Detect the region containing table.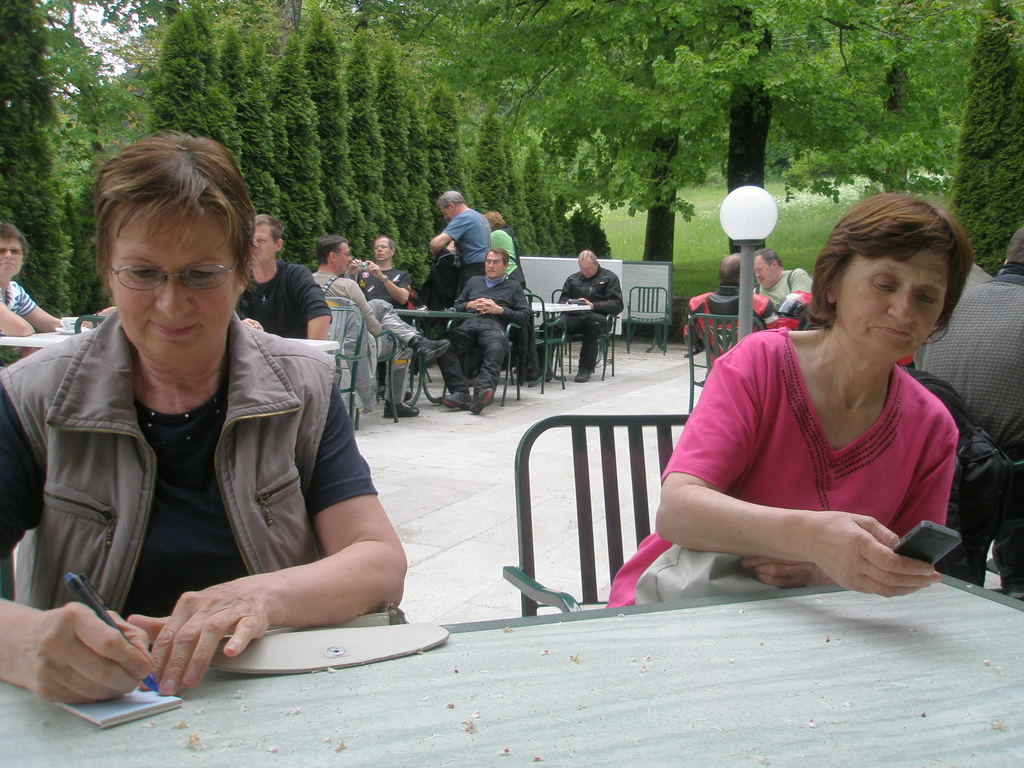
[x1=1, y1=311, x2=72, y2=353].
